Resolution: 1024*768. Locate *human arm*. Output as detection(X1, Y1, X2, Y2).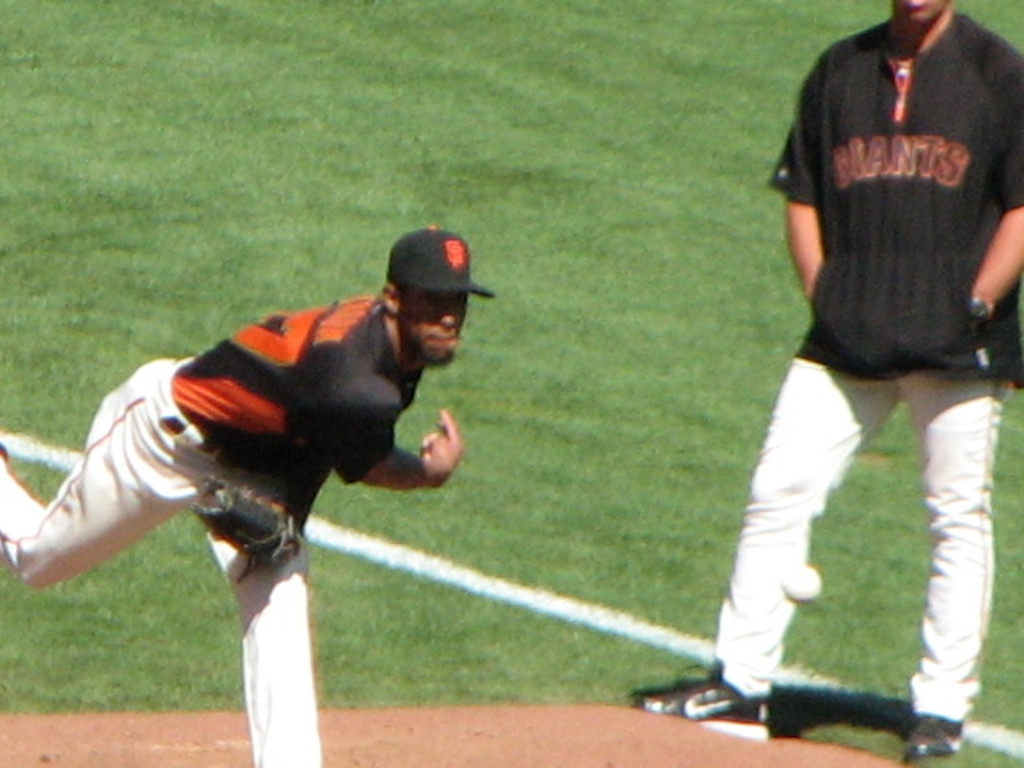
detection(963, 67, 1022, 323).
